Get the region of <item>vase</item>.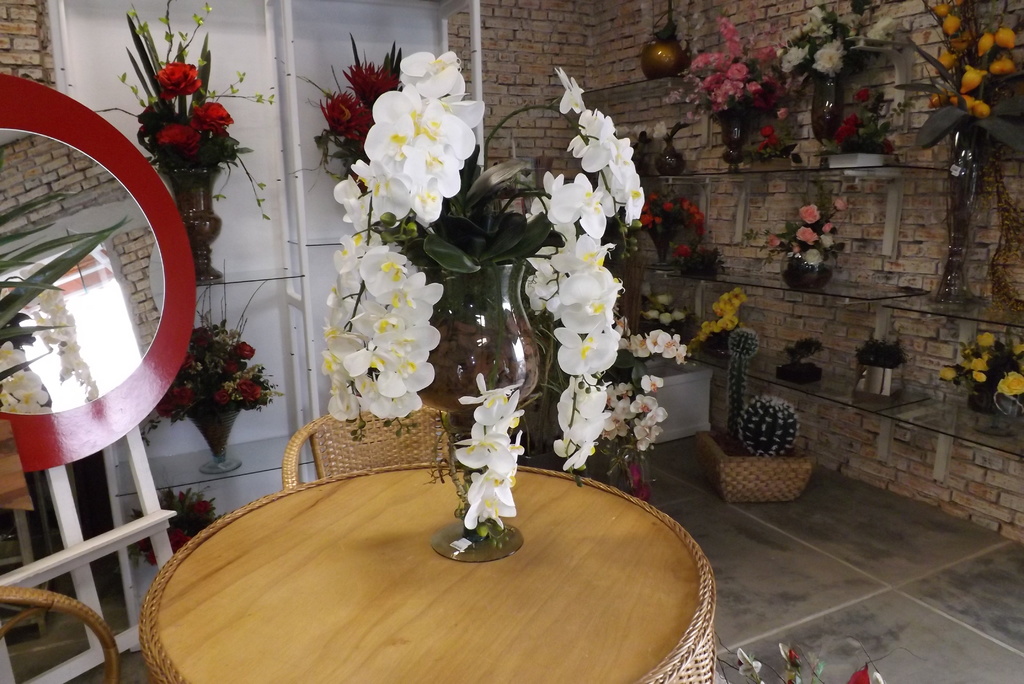
{"x1": 420, "y1": 257, "x2": 547, "y2": 568}.
